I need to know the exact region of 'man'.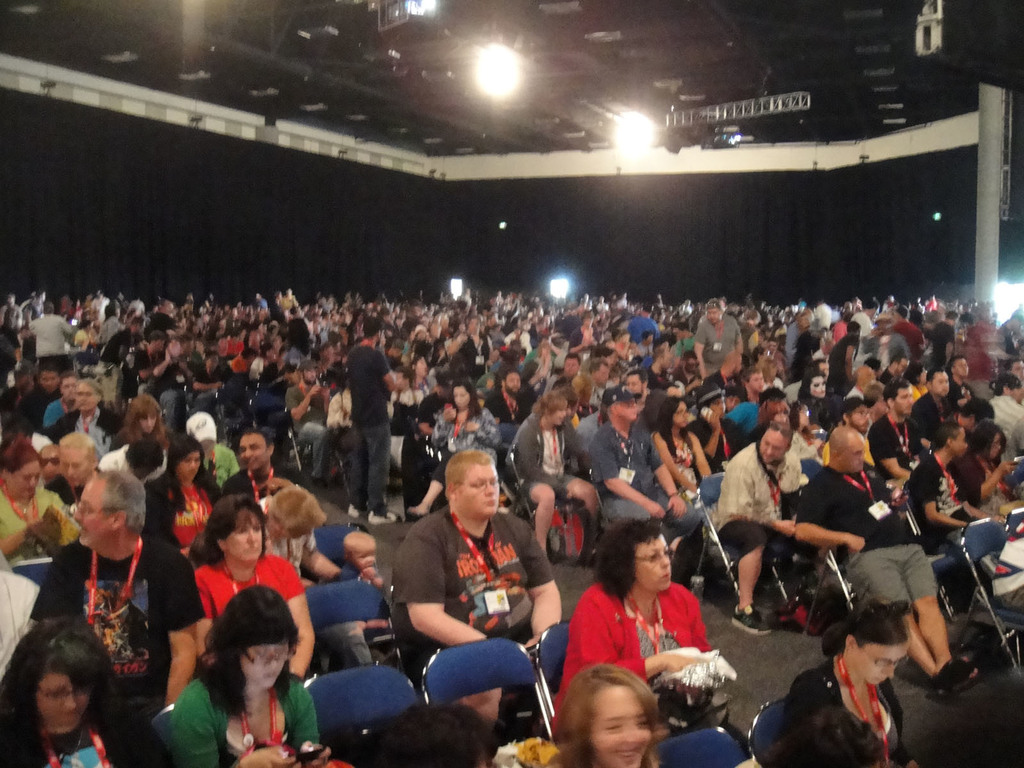
Region: locate(52, 438, 104, 500).
